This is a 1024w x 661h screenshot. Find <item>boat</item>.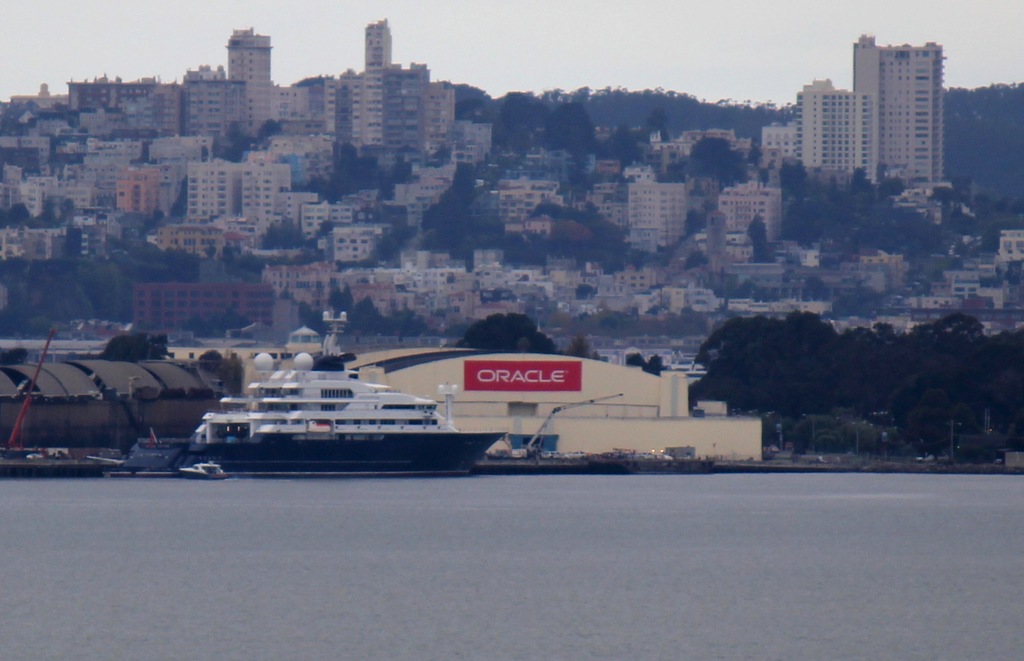
Bounding box: [left=154, top=323, right=500, bottom=476].
